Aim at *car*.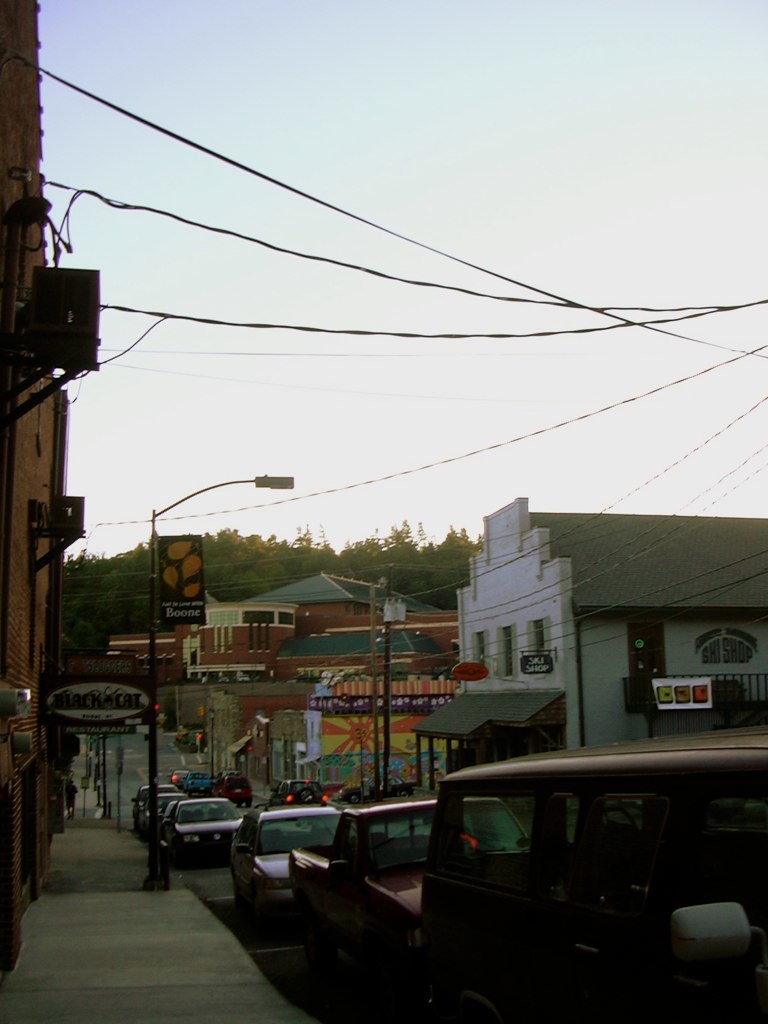
Aimed at left=153, top=794, right=182, bottom=860.
